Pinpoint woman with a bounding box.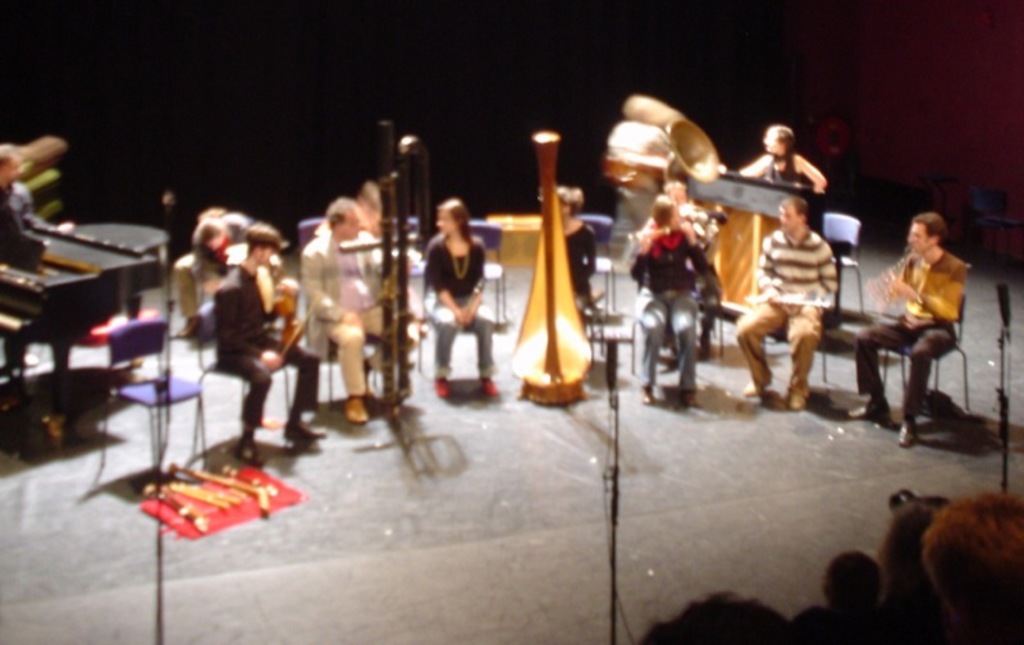
x1=618 y1=195 x2=714 y2=408.
